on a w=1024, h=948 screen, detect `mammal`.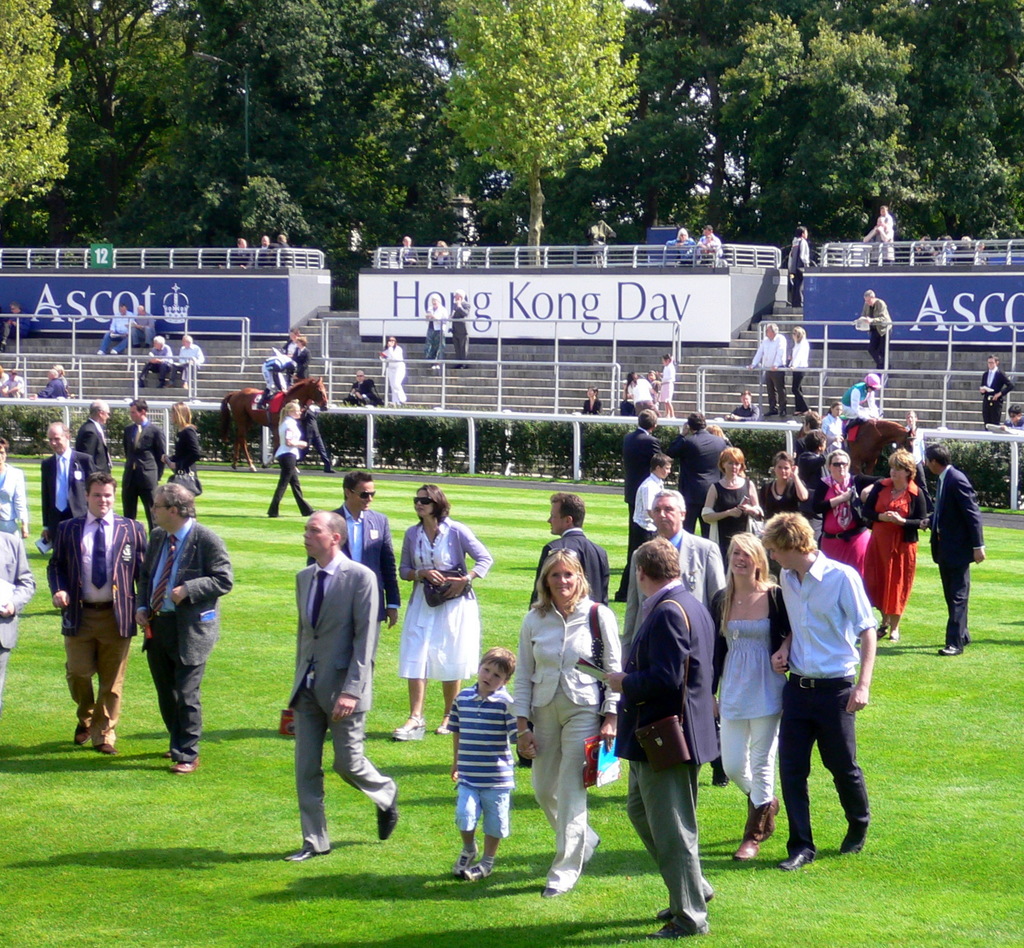
614, 490, 721, 782.
